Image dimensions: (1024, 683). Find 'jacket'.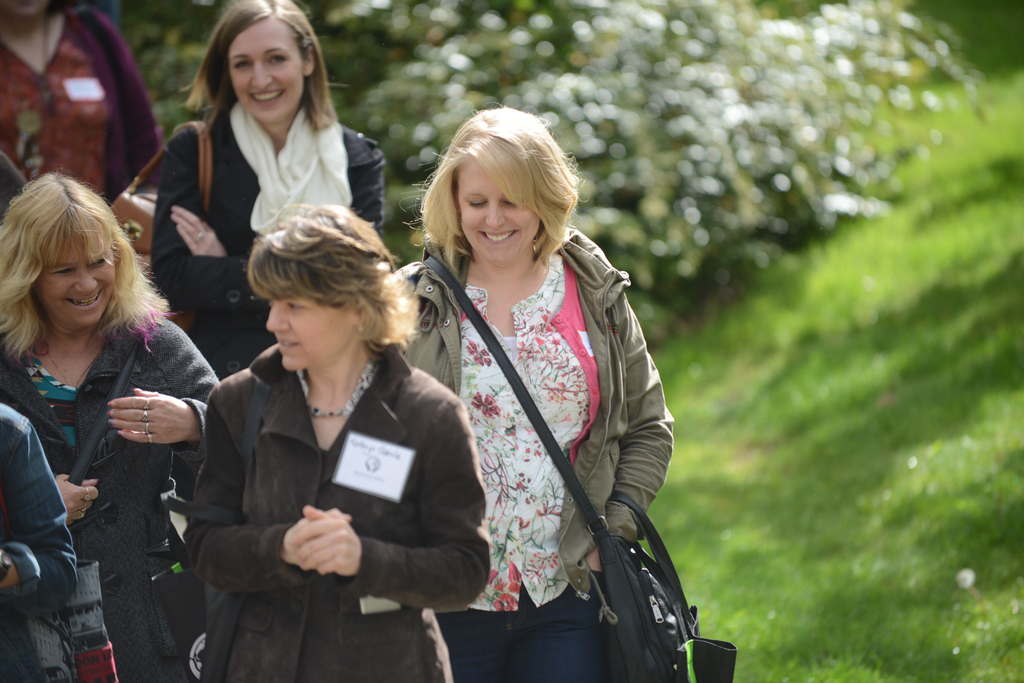
bbox=(379, 181, 675, 654).
